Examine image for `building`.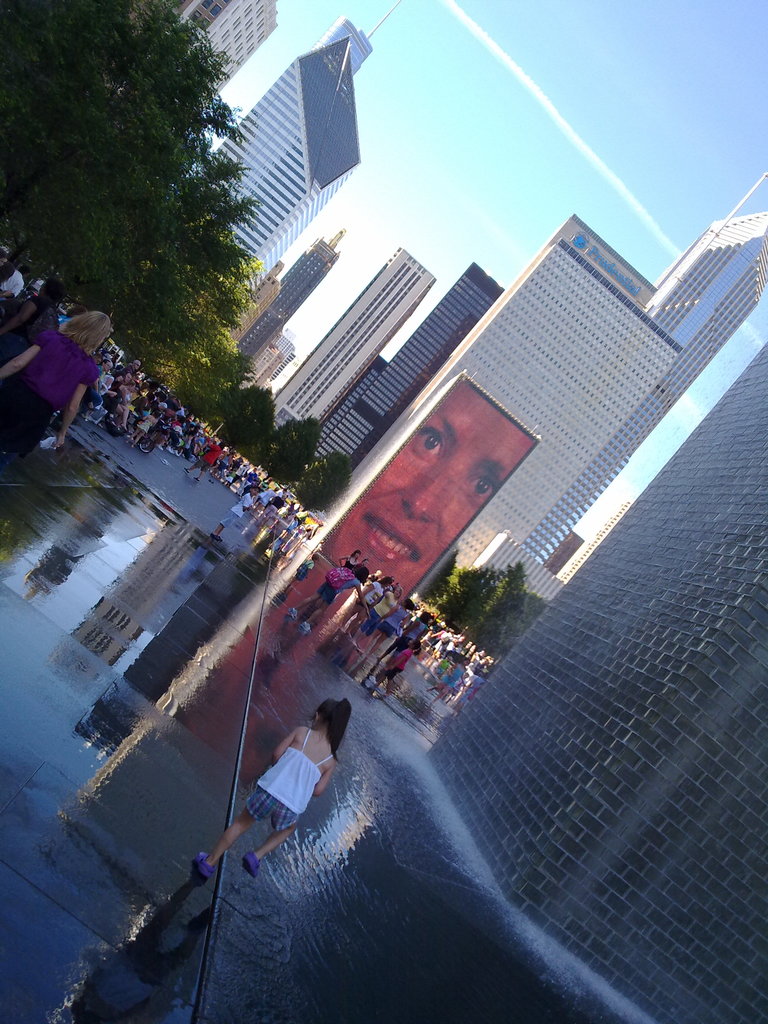
Examination result: (x1=401, y1=172, x2=767, y2=573).
